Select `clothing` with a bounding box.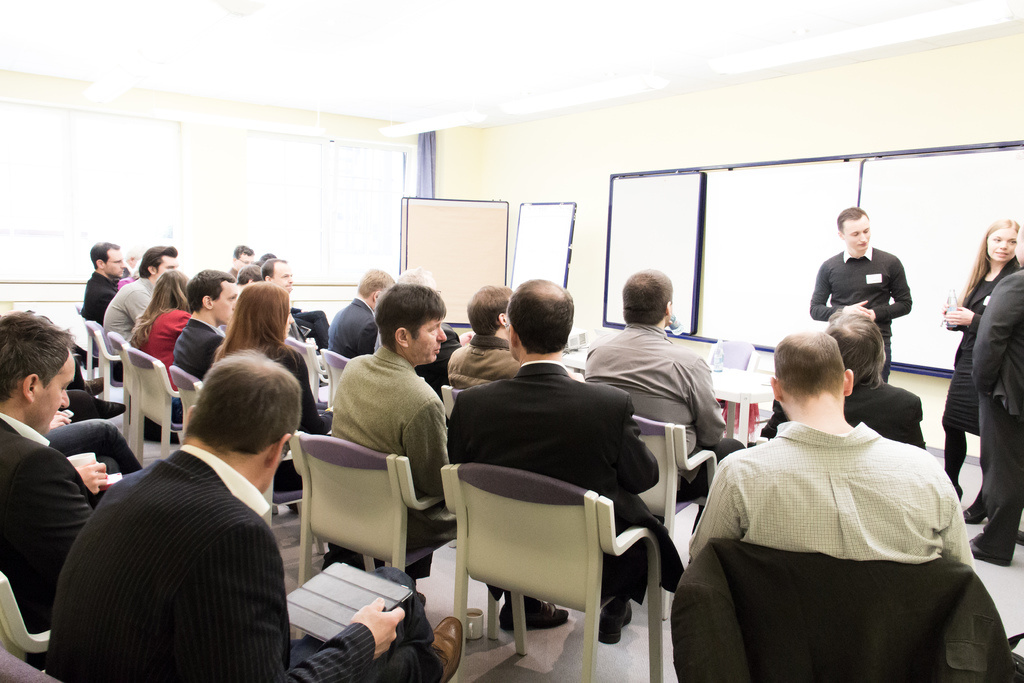
[410, 323, 463, 394].
